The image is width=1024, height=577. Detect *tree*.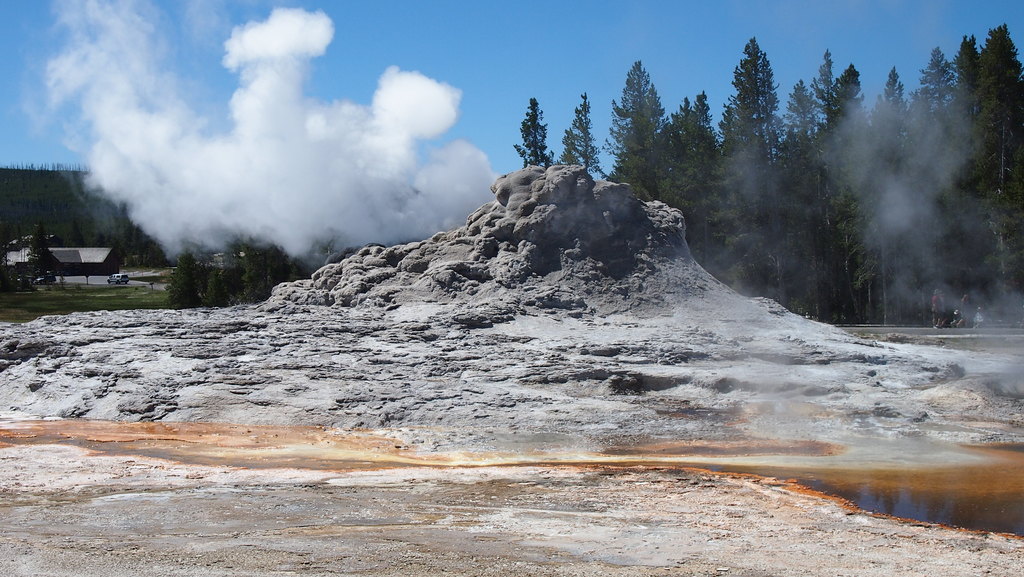
Detection: region(561, 81, 611, 175).
